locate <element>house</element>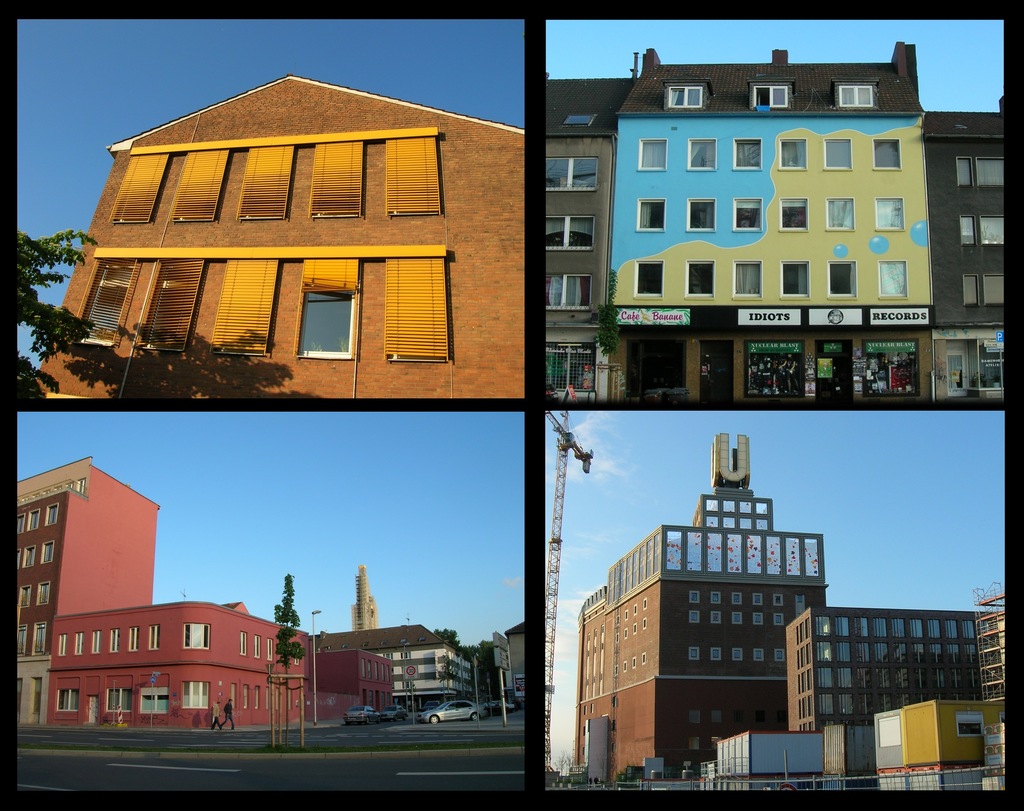
778:599:982:755
